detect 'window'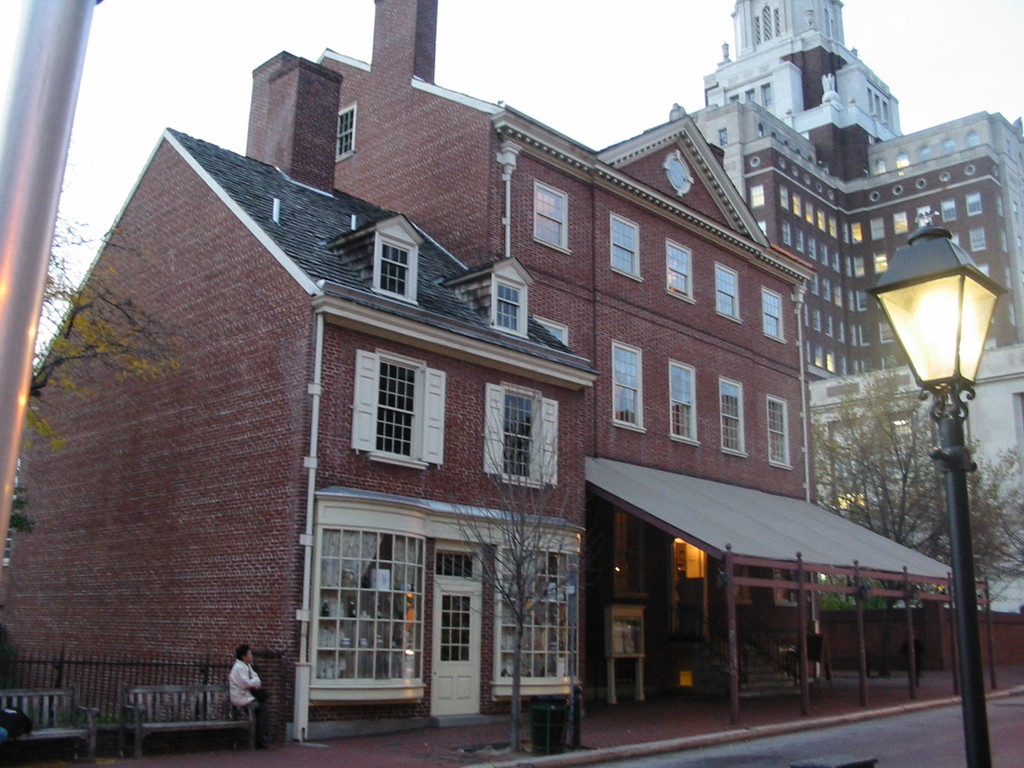
Rect(667, 359, 700, 444)
